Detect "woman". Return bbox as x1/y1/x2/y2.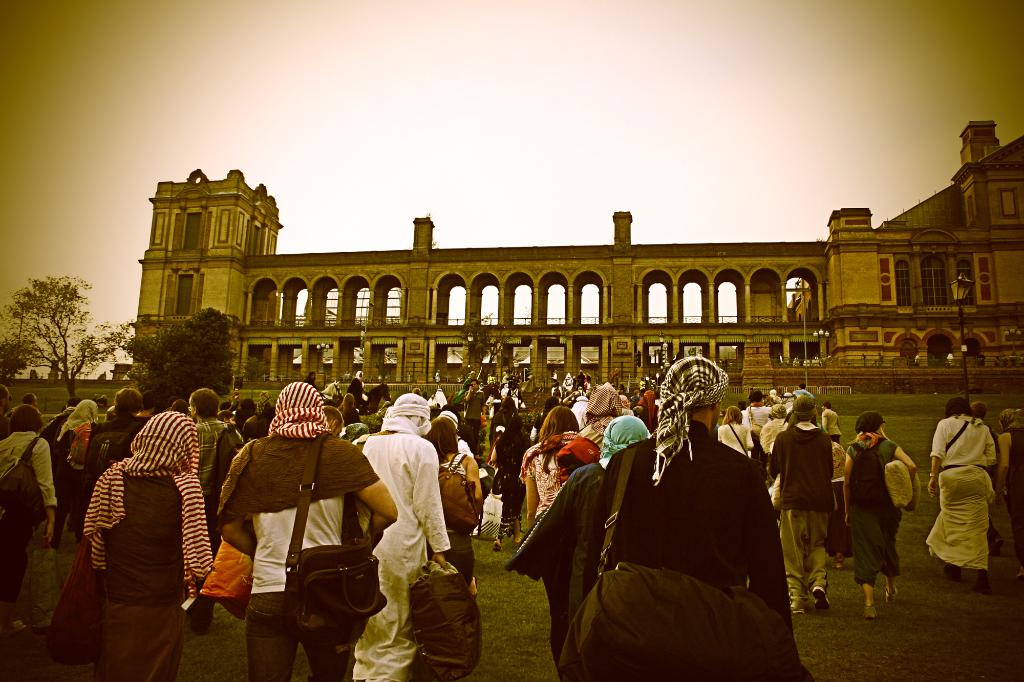
712/404/753/458.
